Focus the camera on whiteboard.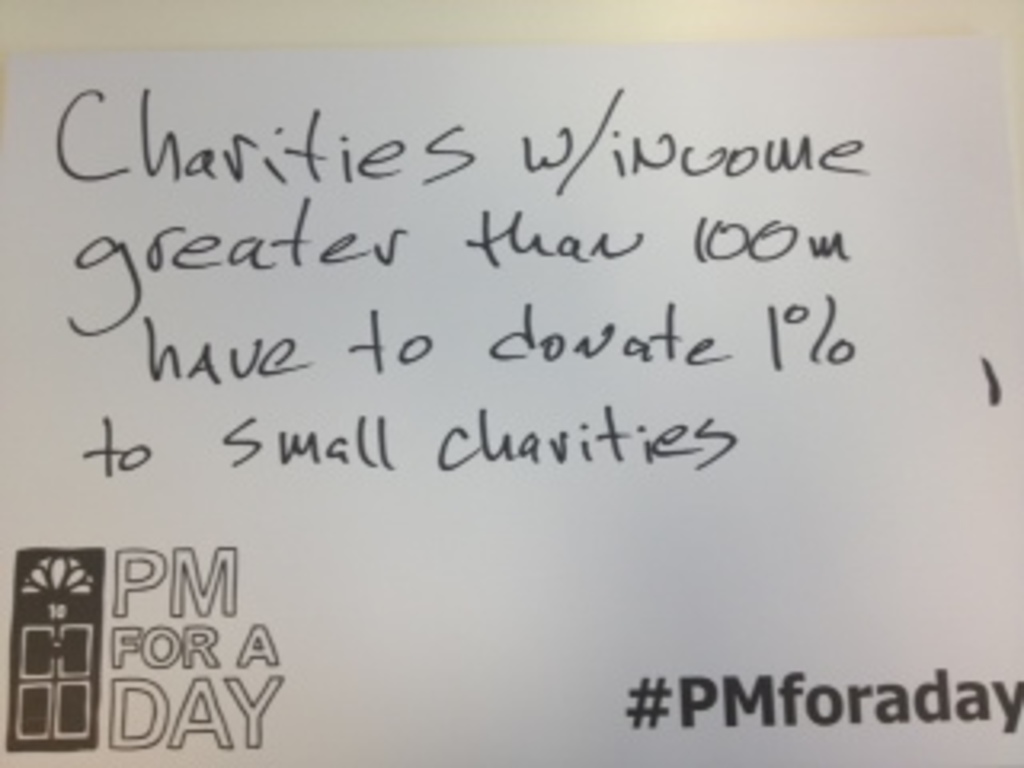
Focus region: pyautogui.locateOnScreen(0, 32, 1021, 765).
